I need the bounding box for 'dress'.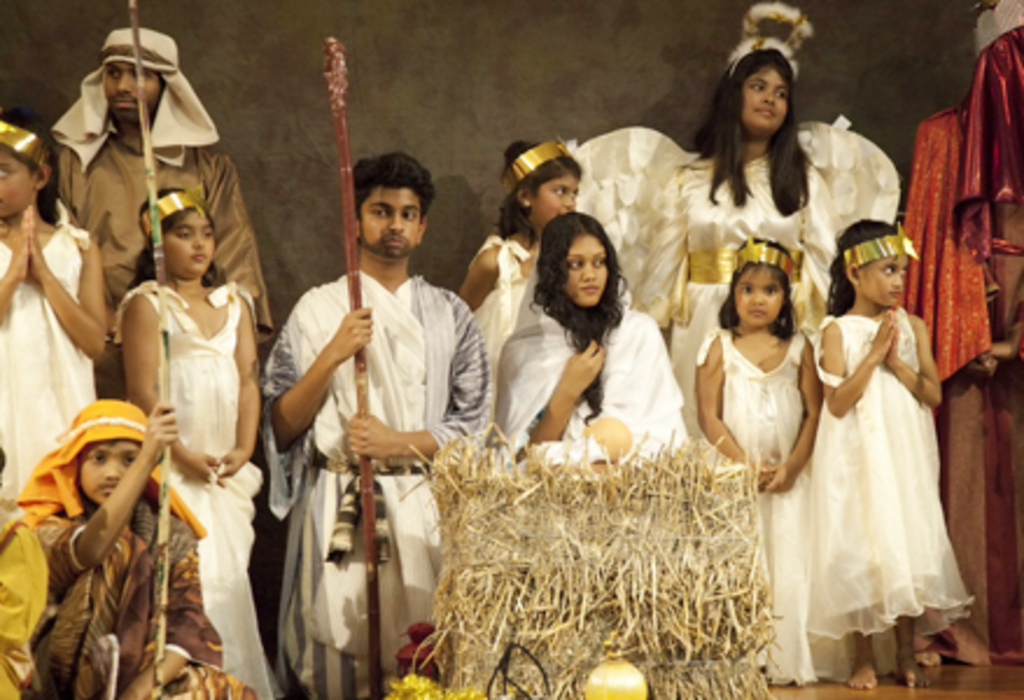
Here it is: [0, 196, 96, 516].
